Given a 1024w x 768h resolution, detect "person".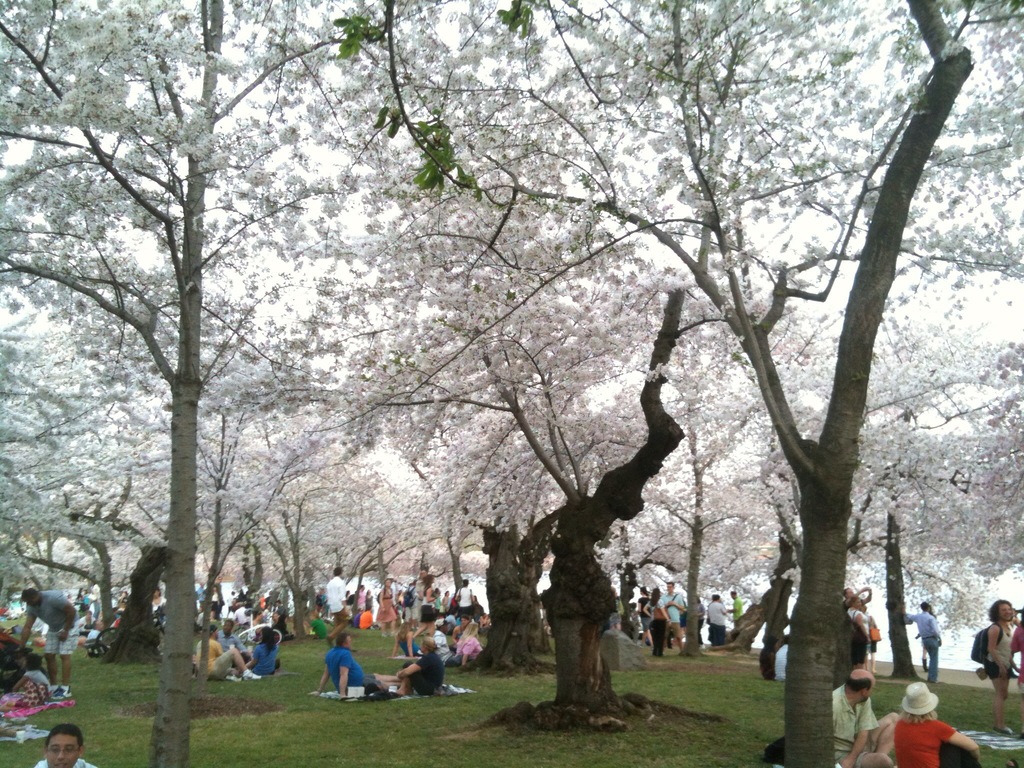
locate(304, 630, 397, 710).
